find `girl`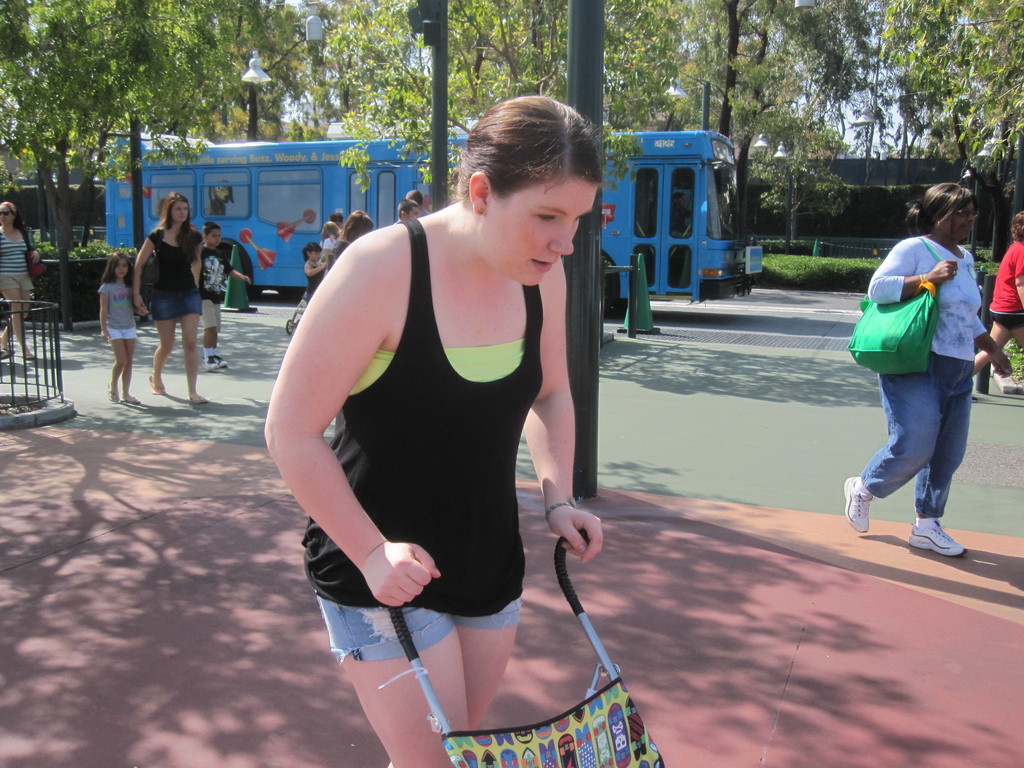
rect(287, 241, 326, 338)
